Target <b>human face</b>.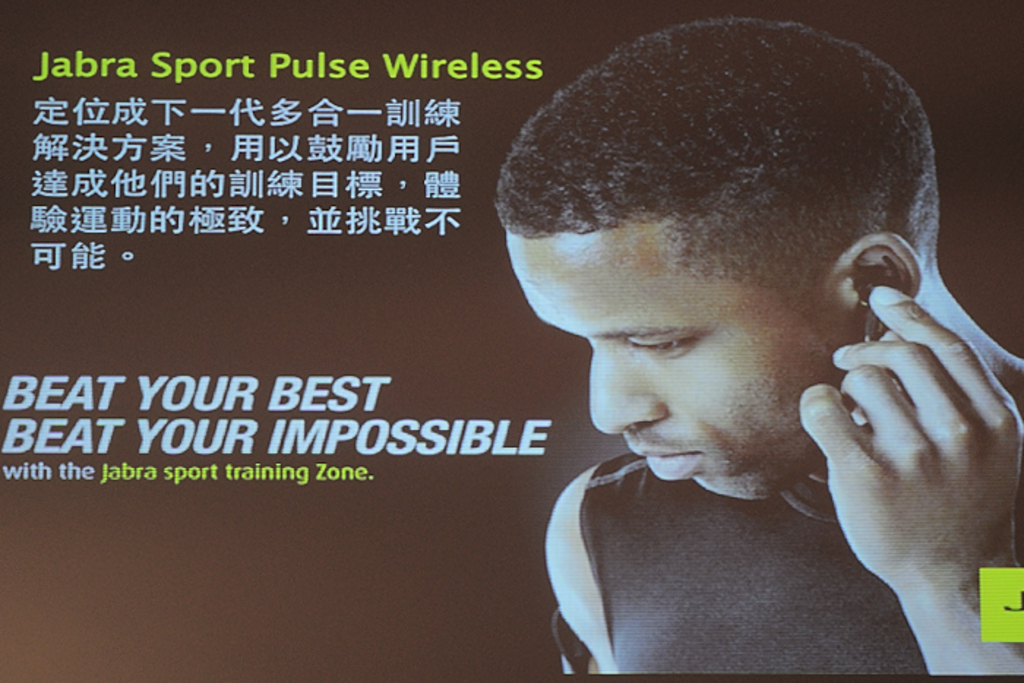
Target region: 505,212,851,503.
